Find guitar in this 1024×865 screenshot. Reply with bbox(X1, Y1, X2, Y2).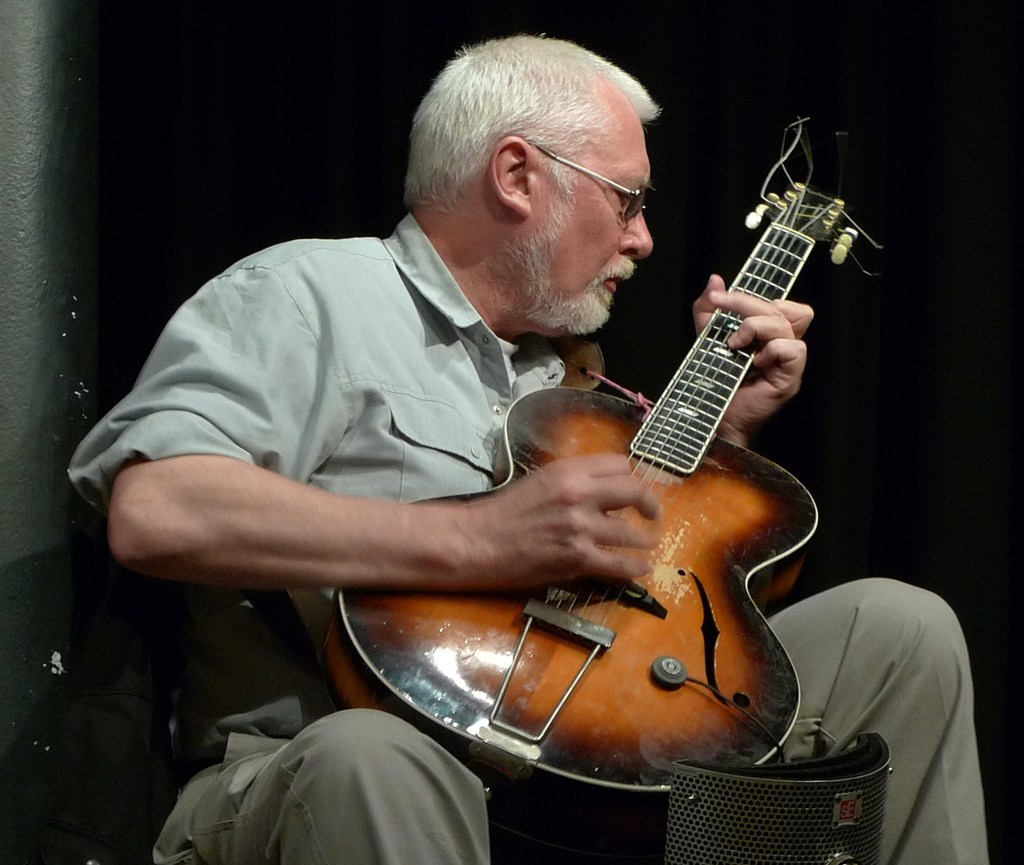
bbox(509, 120, 881, 711).
